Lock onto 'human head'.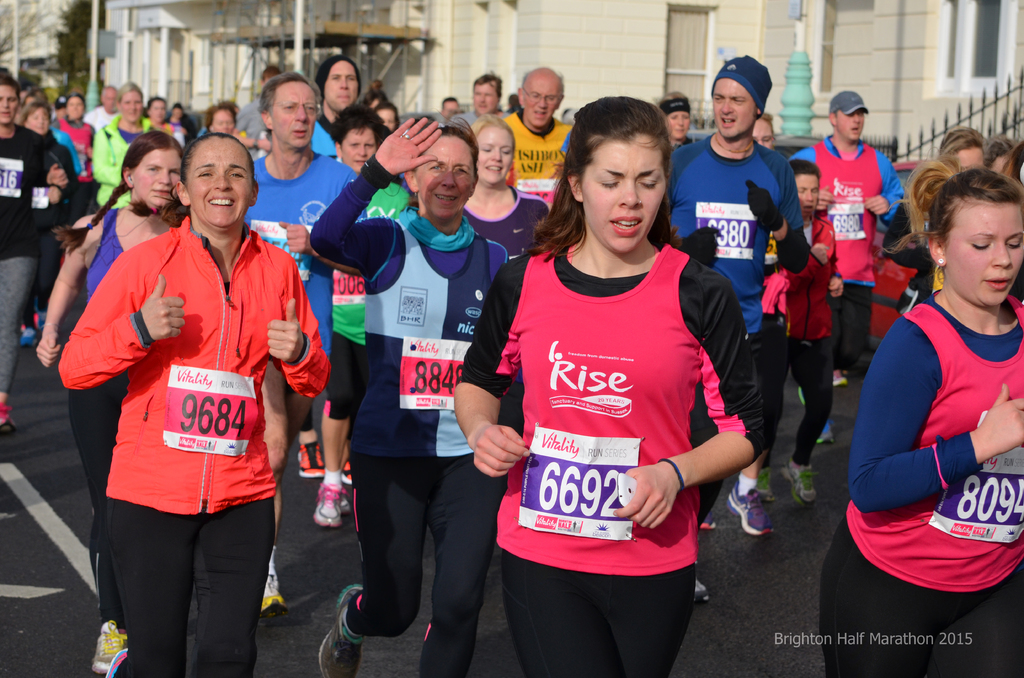
Locked: x1=751, y1=109, x2=777, y2=151.
